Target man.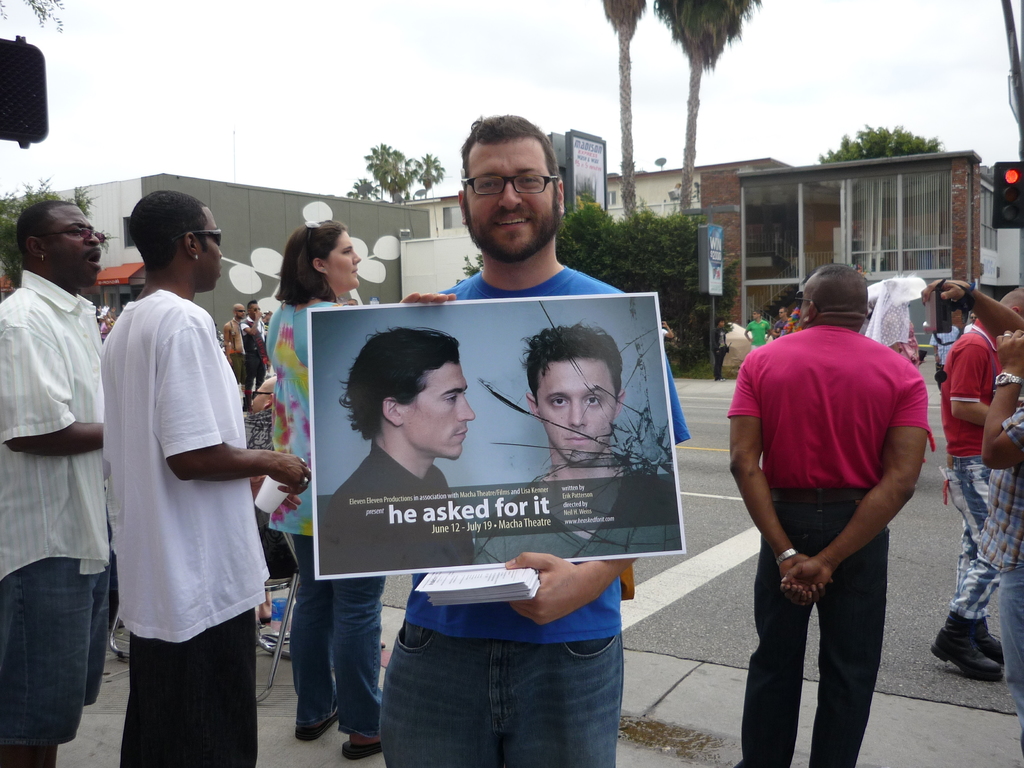
Target region: l=975, t=282, r=1023, b=705.
